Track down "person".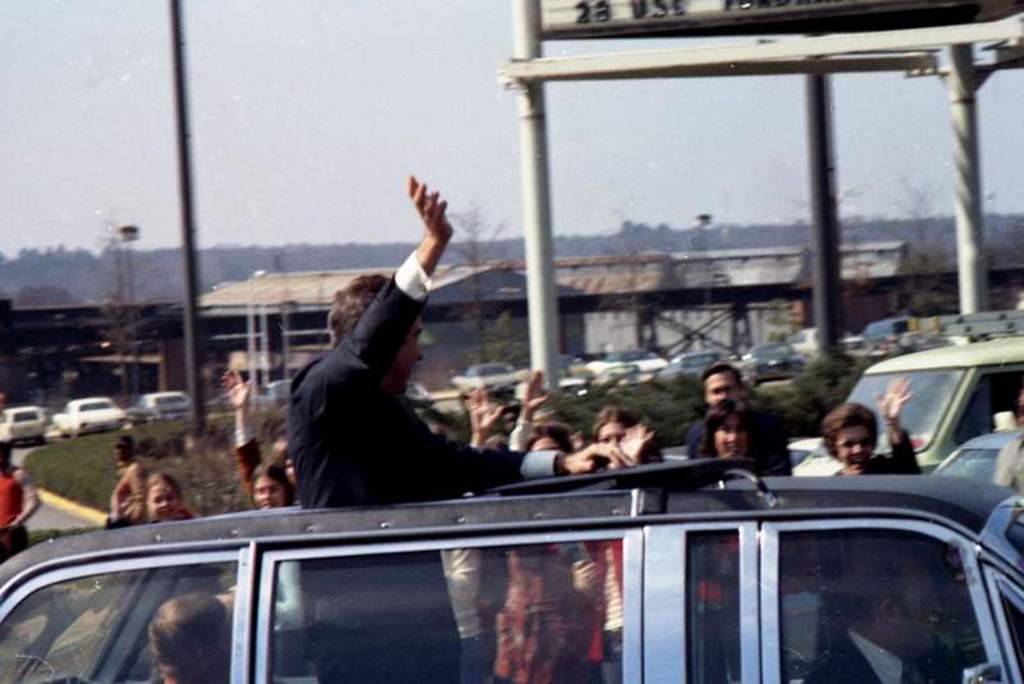
Tracked to x1=818, y1=369, x2=923, y2=479.
